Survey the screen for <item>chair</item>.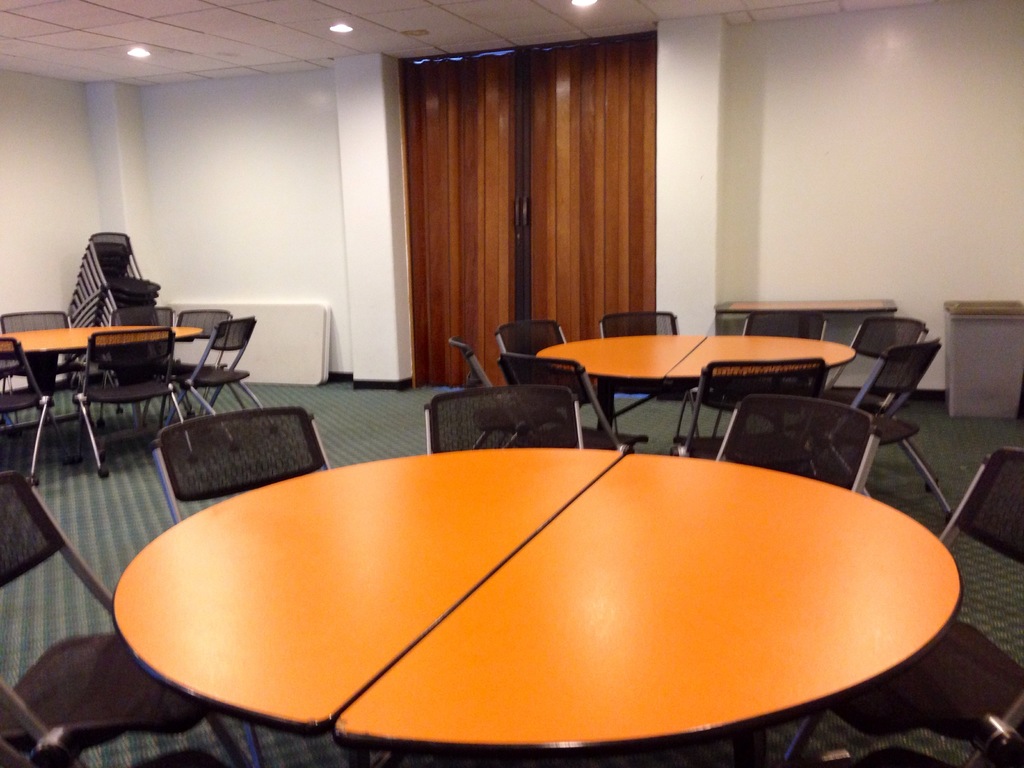
Survey found: detection(0, 728, 227, 767).
